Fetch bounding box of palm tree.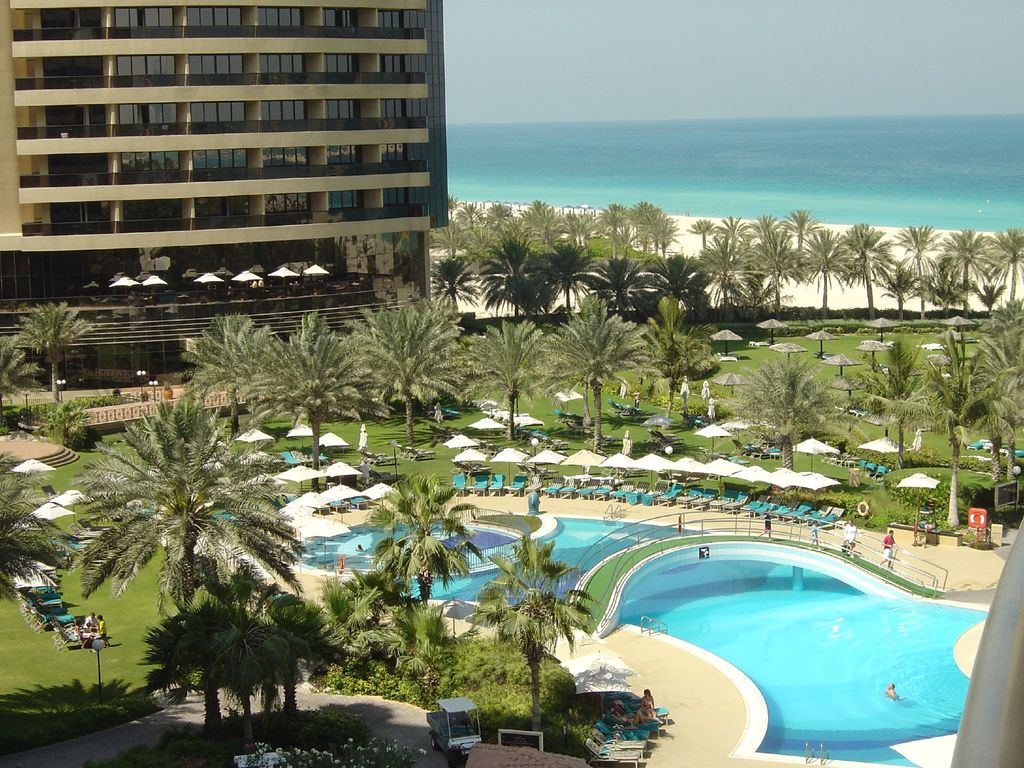
Bbox: 623/200/666/280.
